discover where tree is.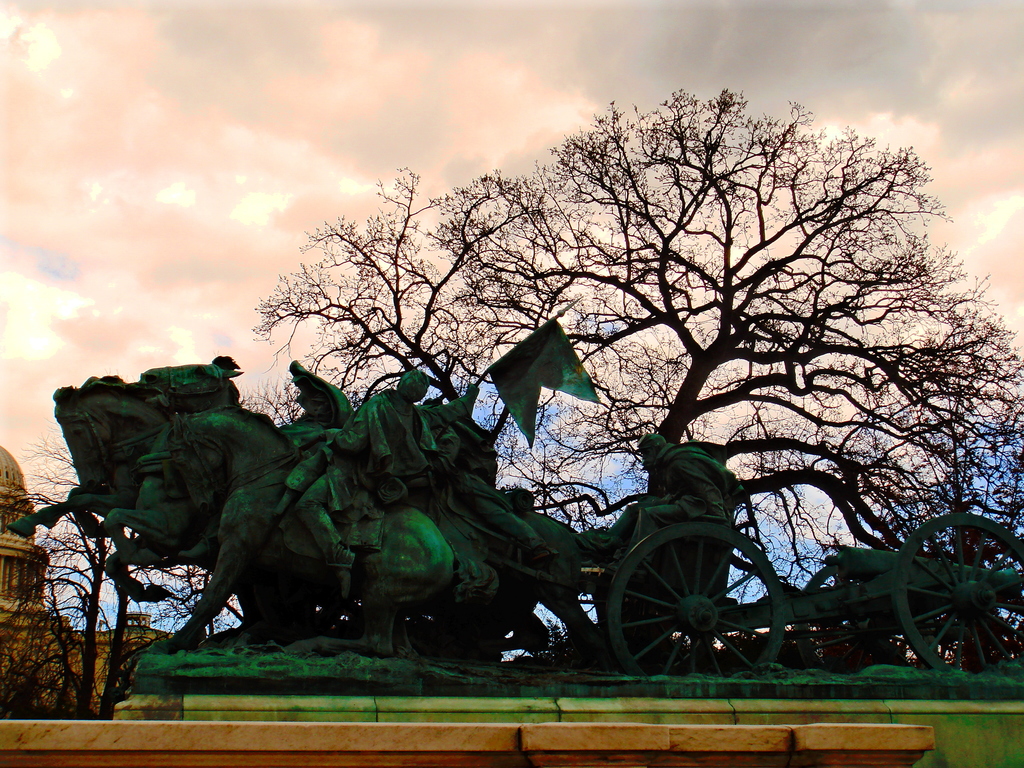
Discovered at <region>252, 84, 1023, 668</region>.
